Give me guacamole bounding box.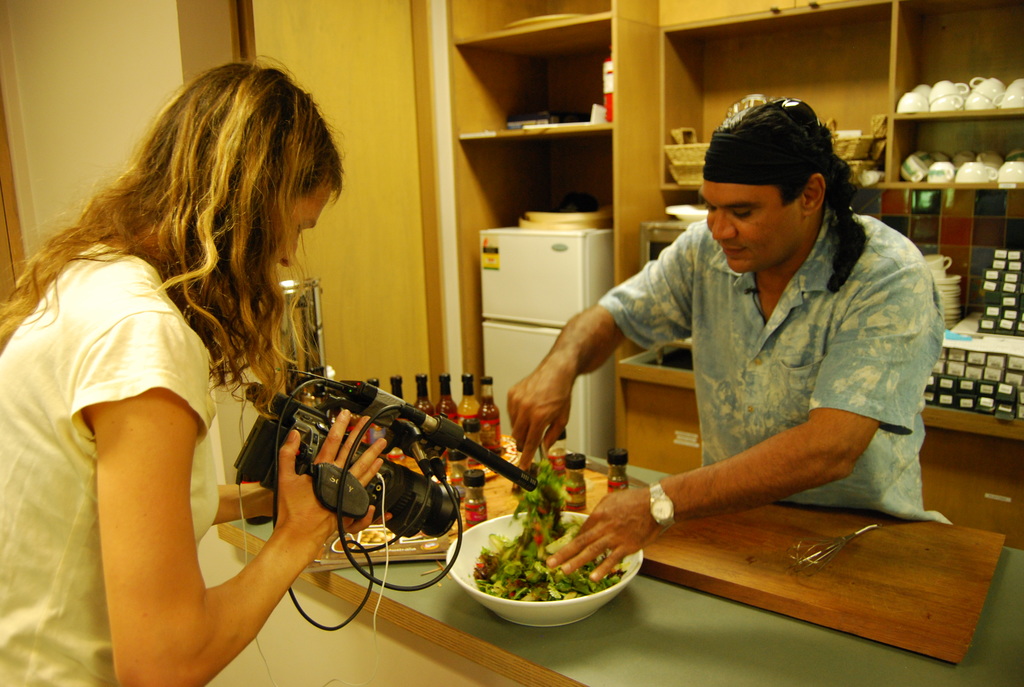
471/449/632/603.
